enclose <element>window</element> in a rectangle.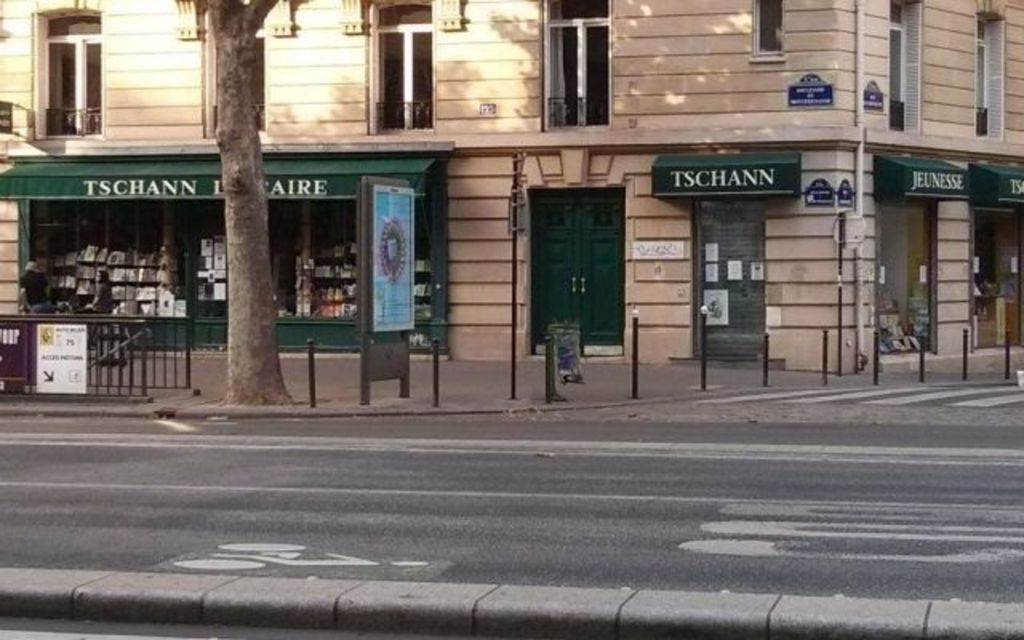
bbox=[544, 0, 611, 134].
